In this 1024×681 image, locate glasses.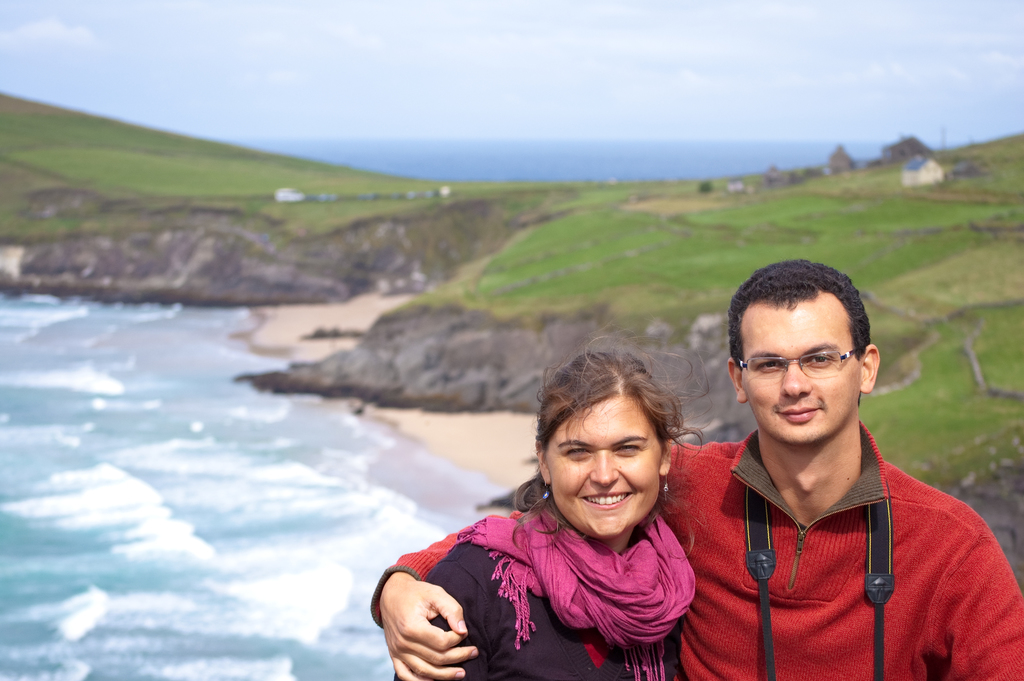
Bounding box: x1=734, y1=347, x2=858, y2=380.
